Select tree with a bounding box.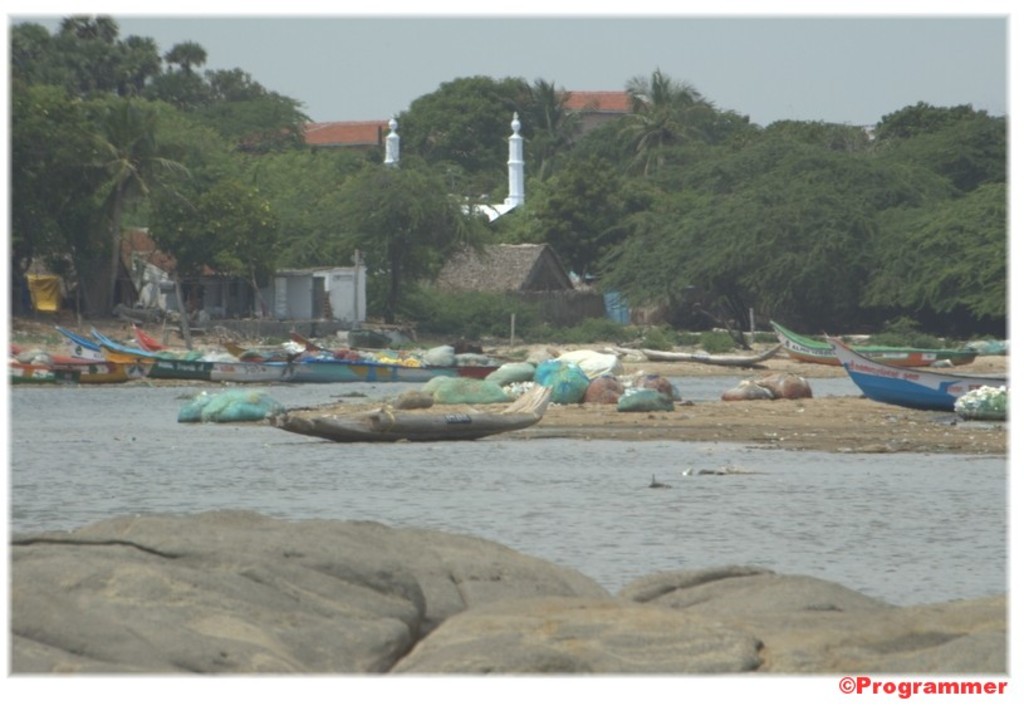
region(519, 143, 628, 274).
